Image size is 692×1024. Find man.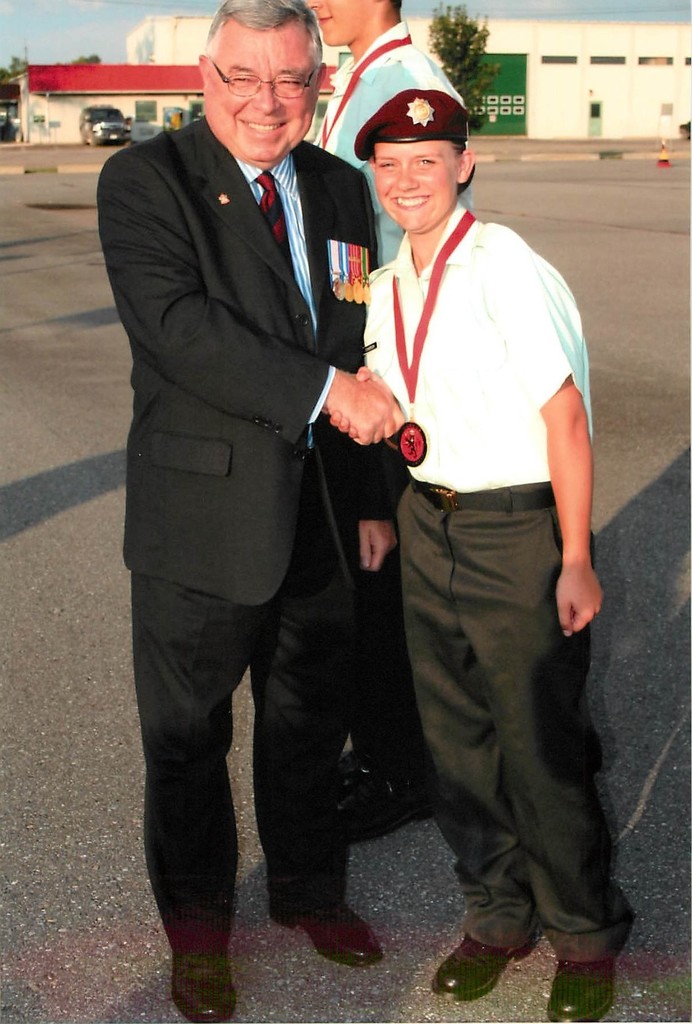
[97,0,415,988].
